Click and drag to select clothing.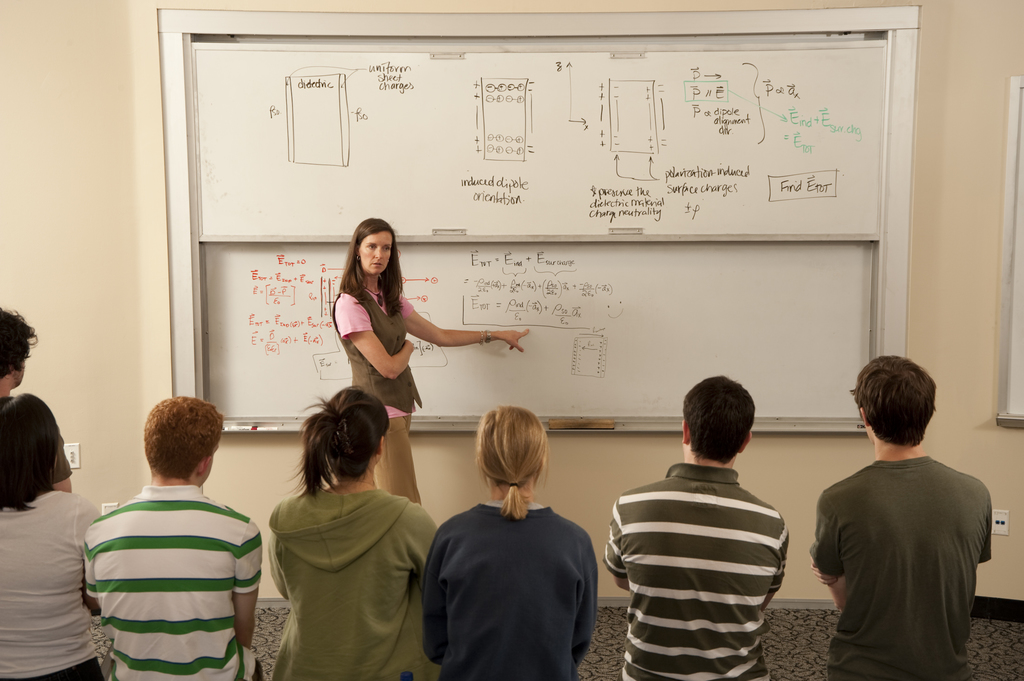
Selection: l=804, t=460, r=993, b=680.
